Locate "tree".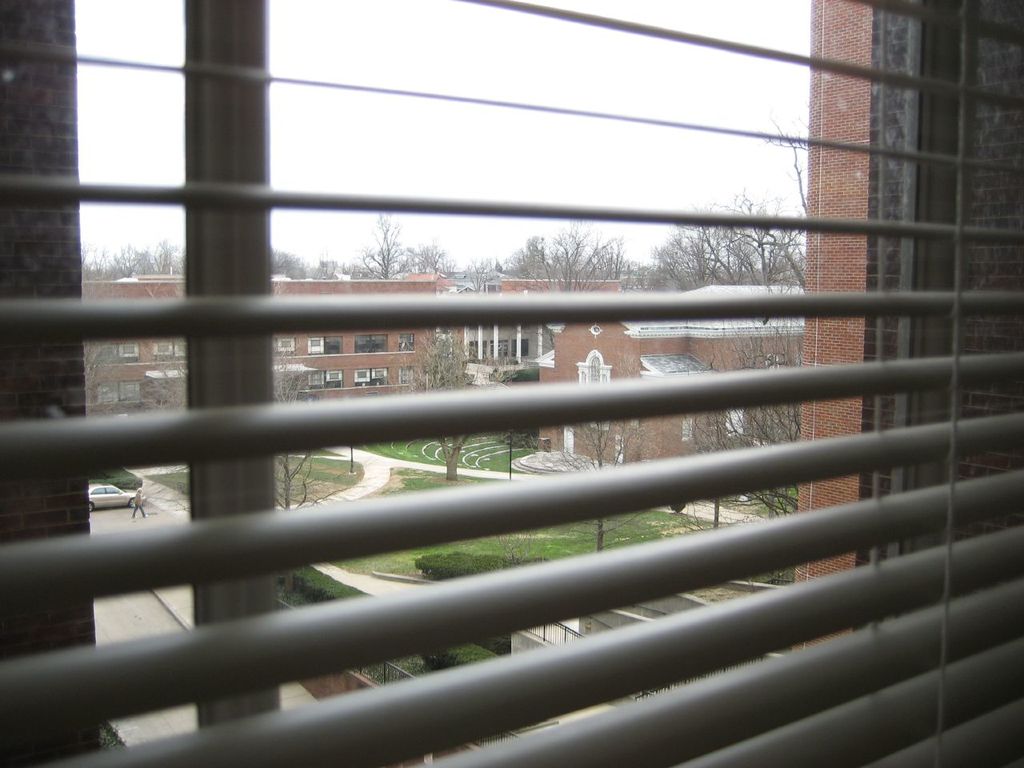
Bounding box: [left=73, top=344, right=126, bottom=406].
